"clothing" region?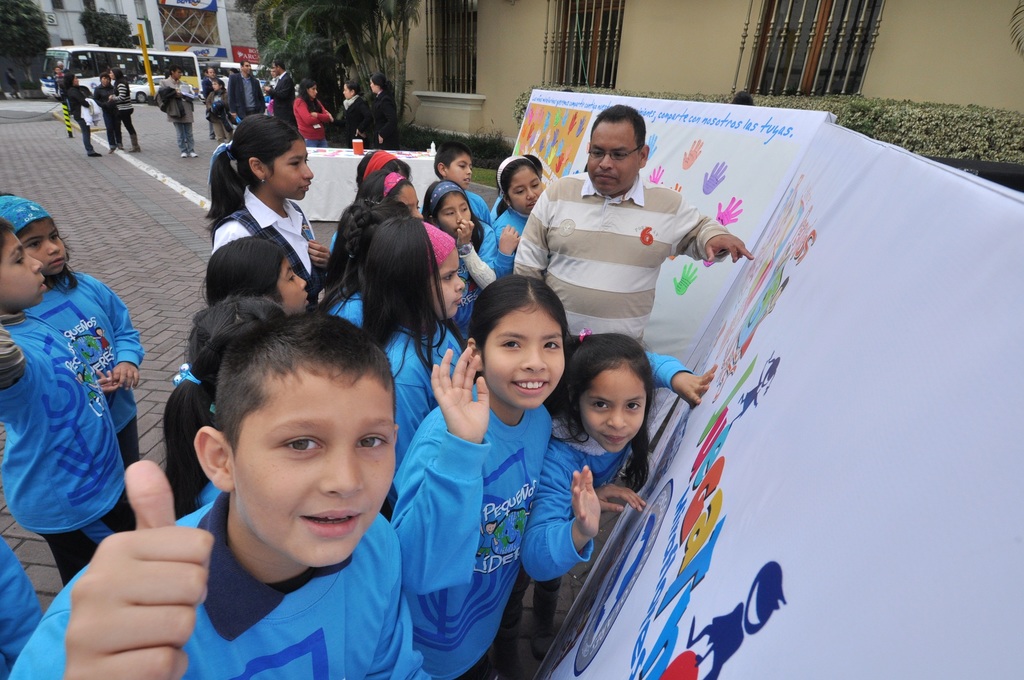
(left=152, top=77, right=191, bottom=145)
